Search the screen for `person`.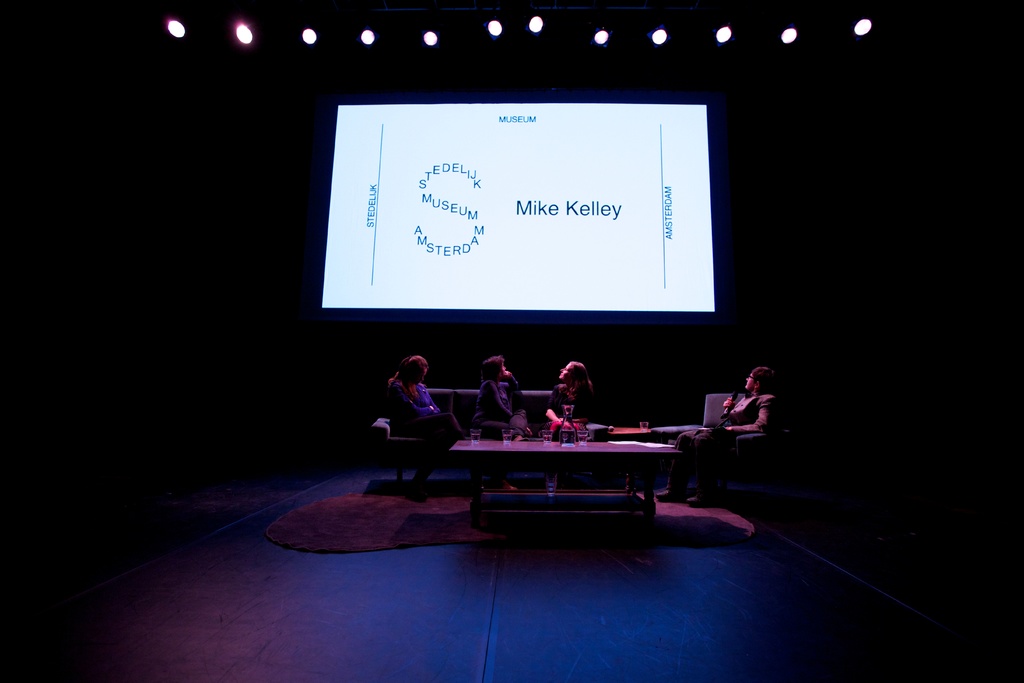
Found at (x1=385, y1=355, x2=463, y2=502).
